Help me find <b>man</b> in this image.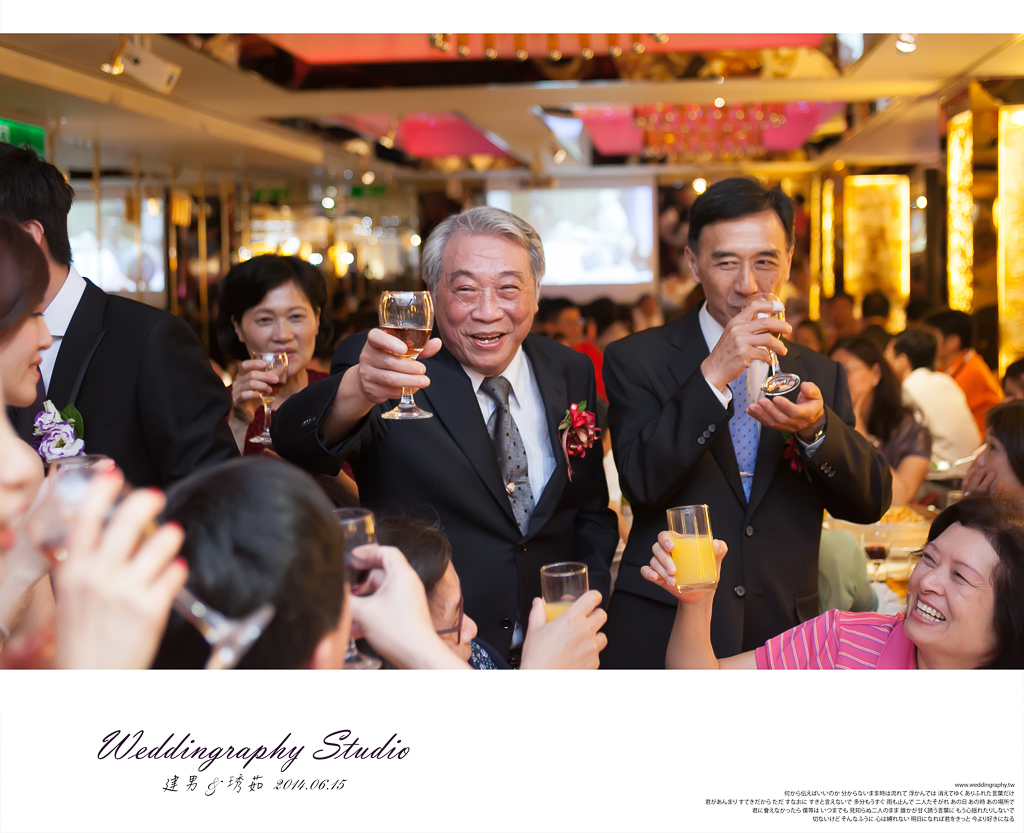
Found it: box(631, 292, 667, 333).
